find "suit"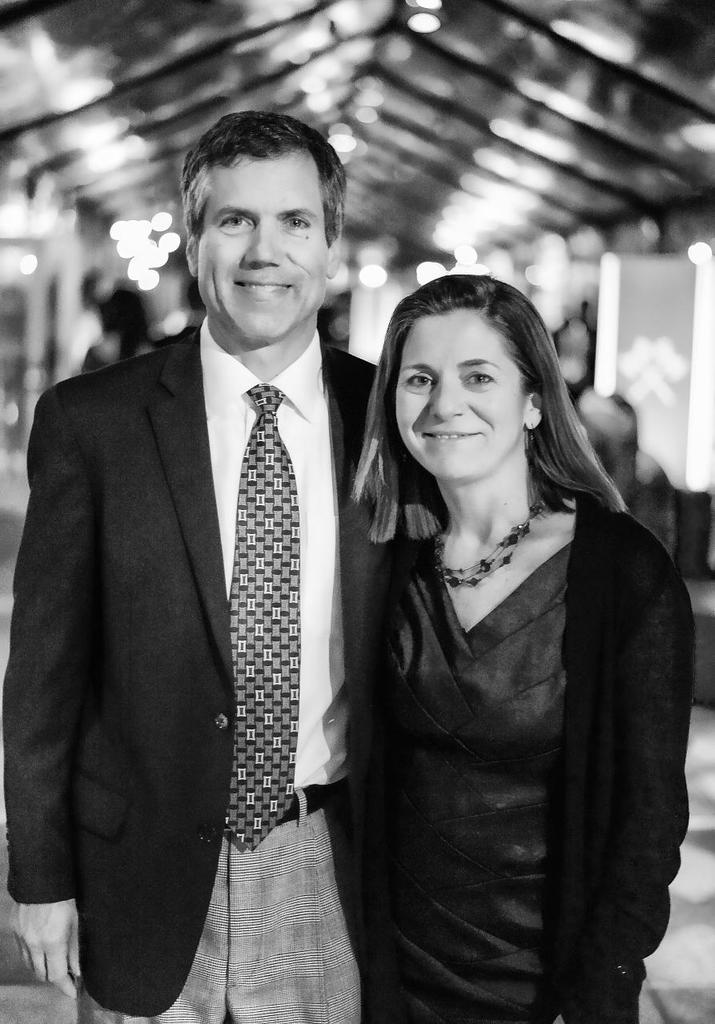
bbox=[0, 323, 384, 1018]
